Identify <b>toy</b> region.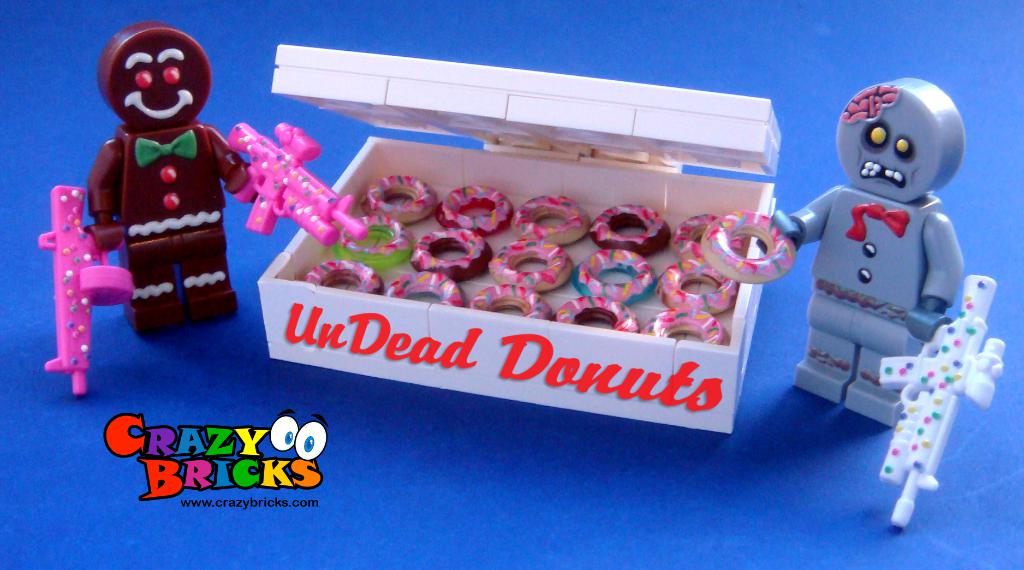
Region: [387, 272, 460, 311].
